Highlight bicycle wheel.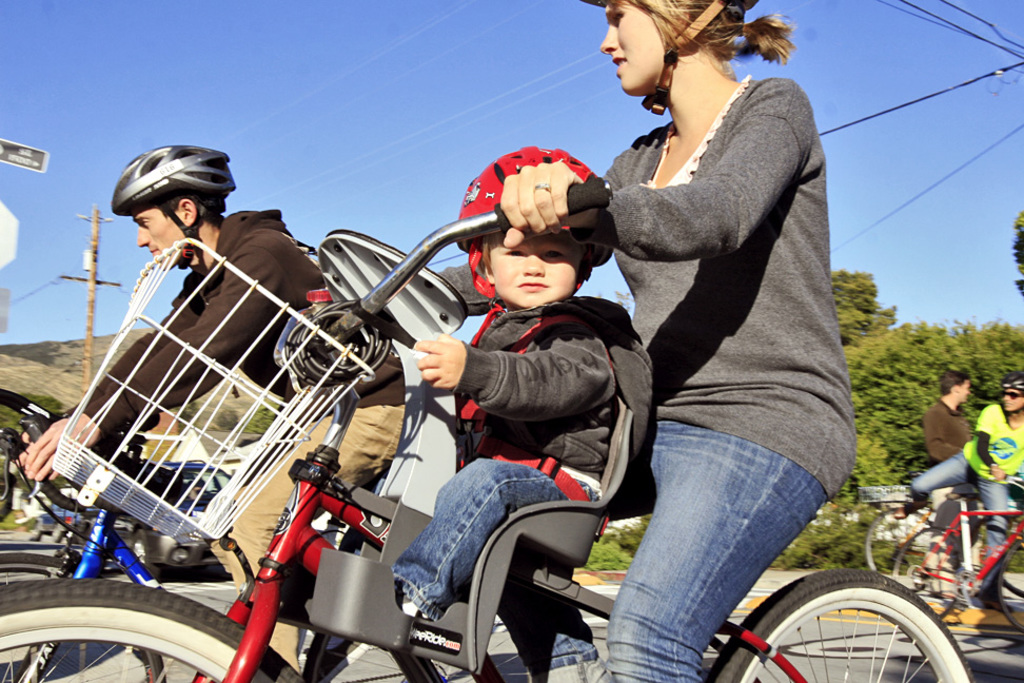
Highlighted region: 0/578/312/682.
